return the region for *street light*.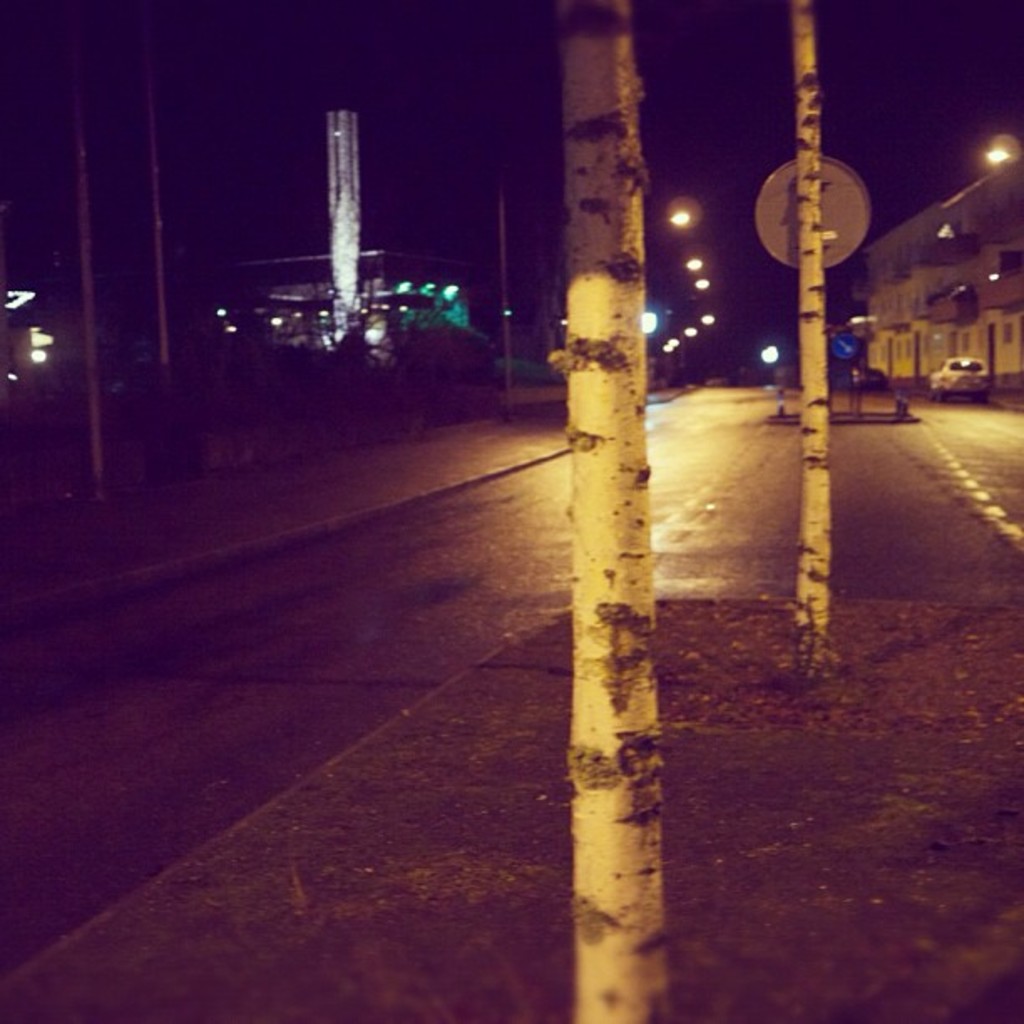
{"left": 664, "top": 194, "right": 694, "bottom": 231}.
